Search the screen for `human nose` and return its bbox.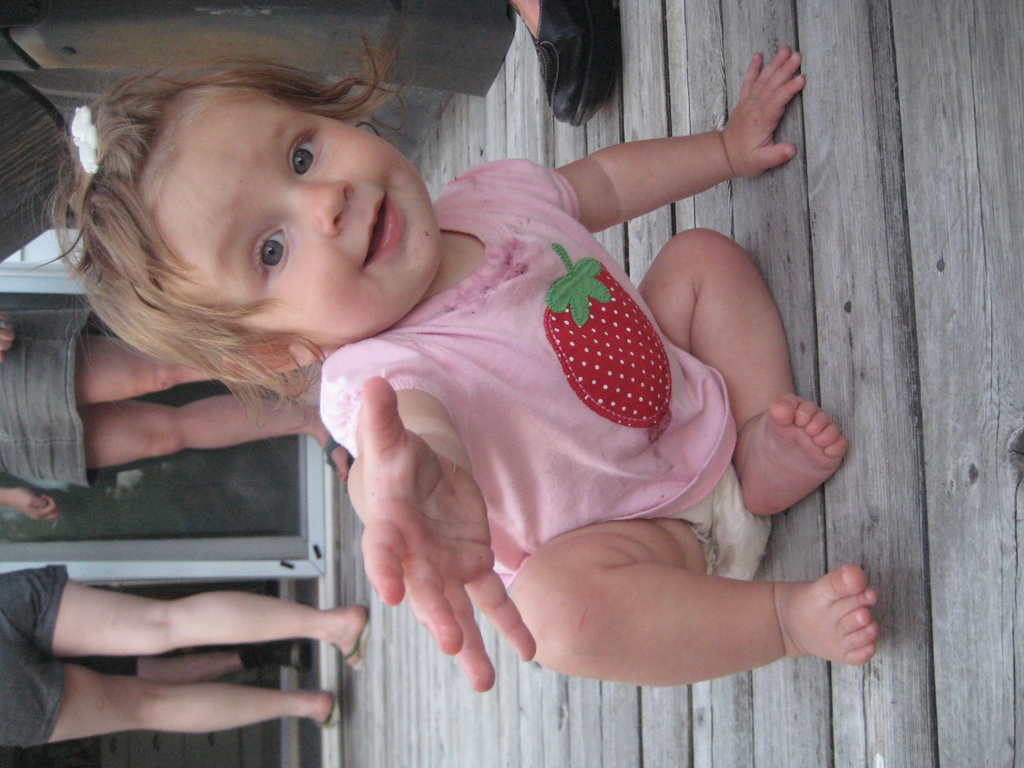
Found: bbox=[276, 182, 349, 236].
